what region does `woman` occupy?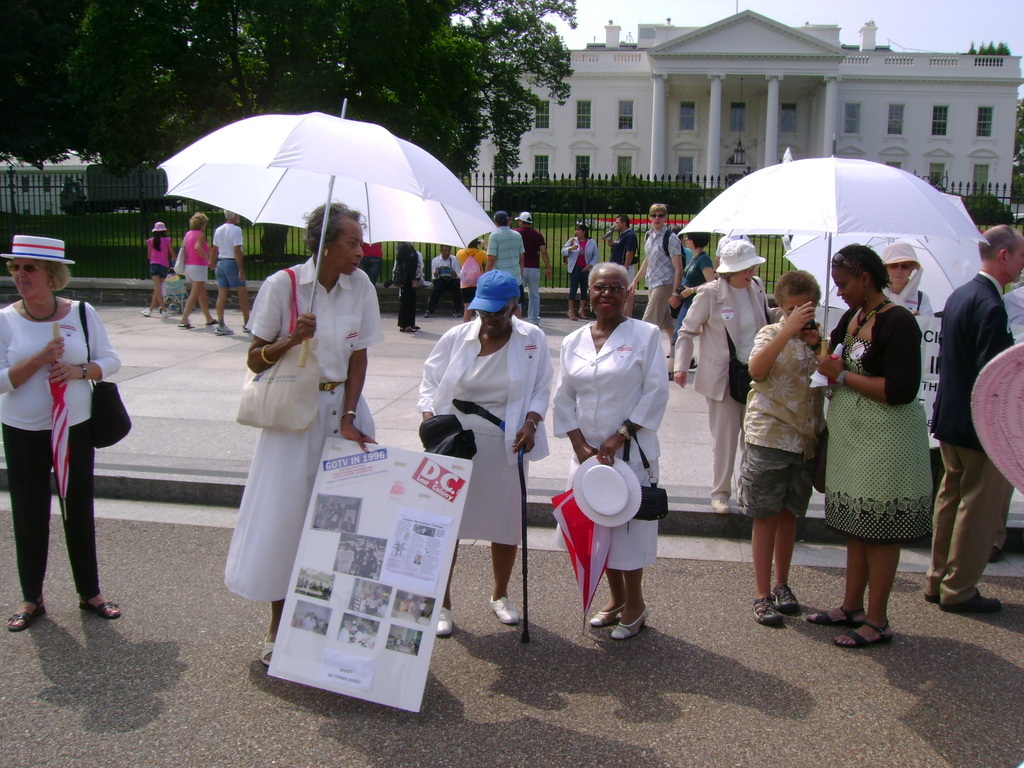
680 228 718 372.
